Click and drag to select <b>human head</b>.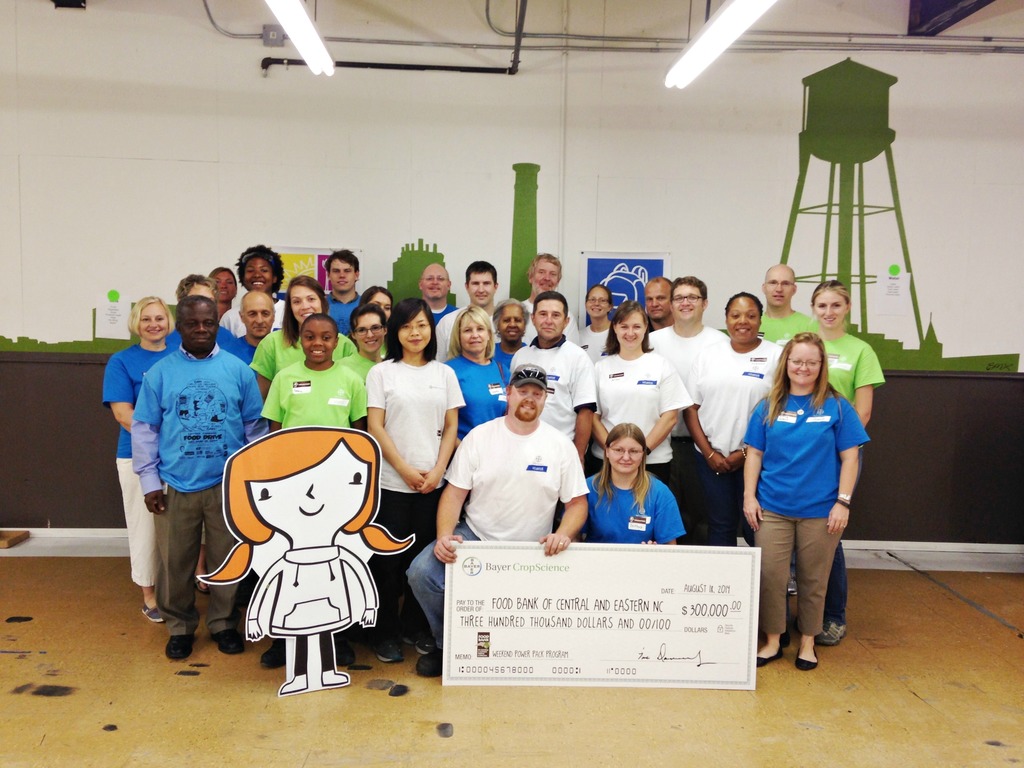
Selection: left=207, top=263, right=239, bottom=303.
